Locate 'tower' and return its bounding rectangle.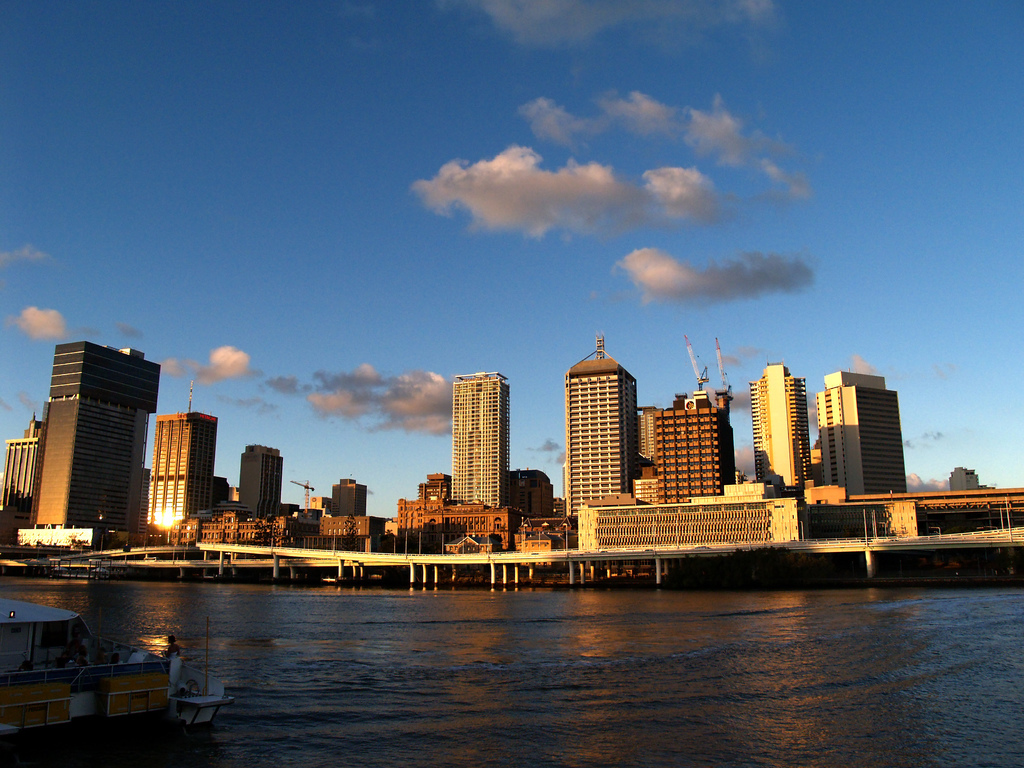
<bbox>330, 476, 369, 517</bbox>.
